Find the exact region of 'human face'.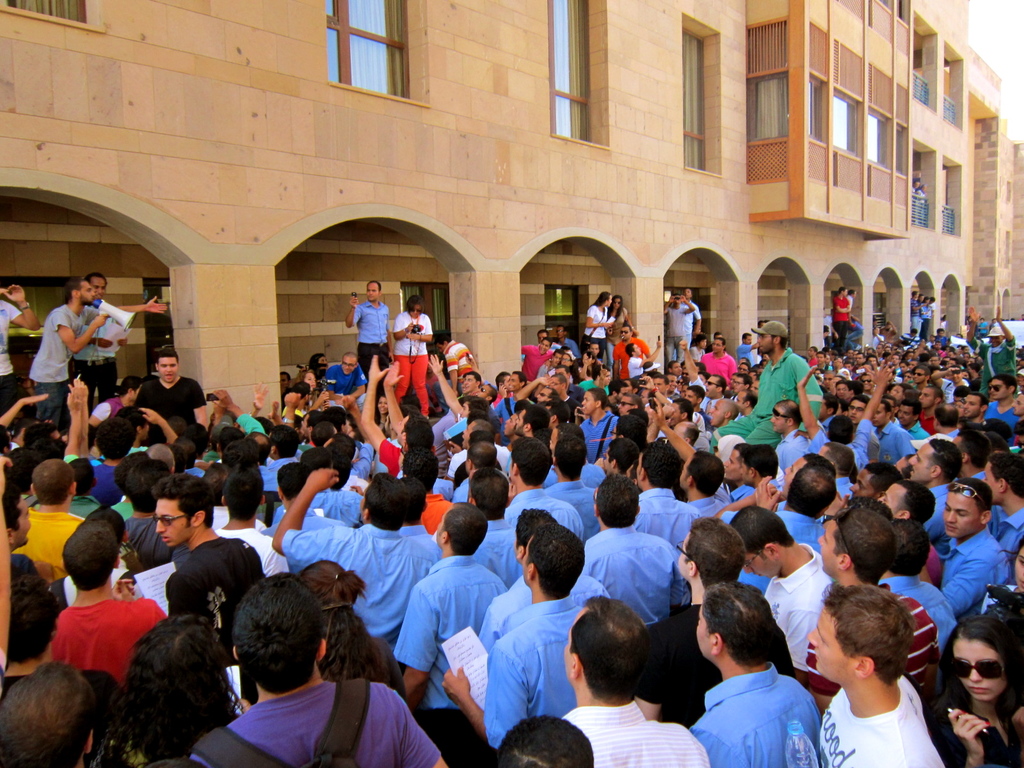
Exact region: select_region(882, 483, 903, 510).
